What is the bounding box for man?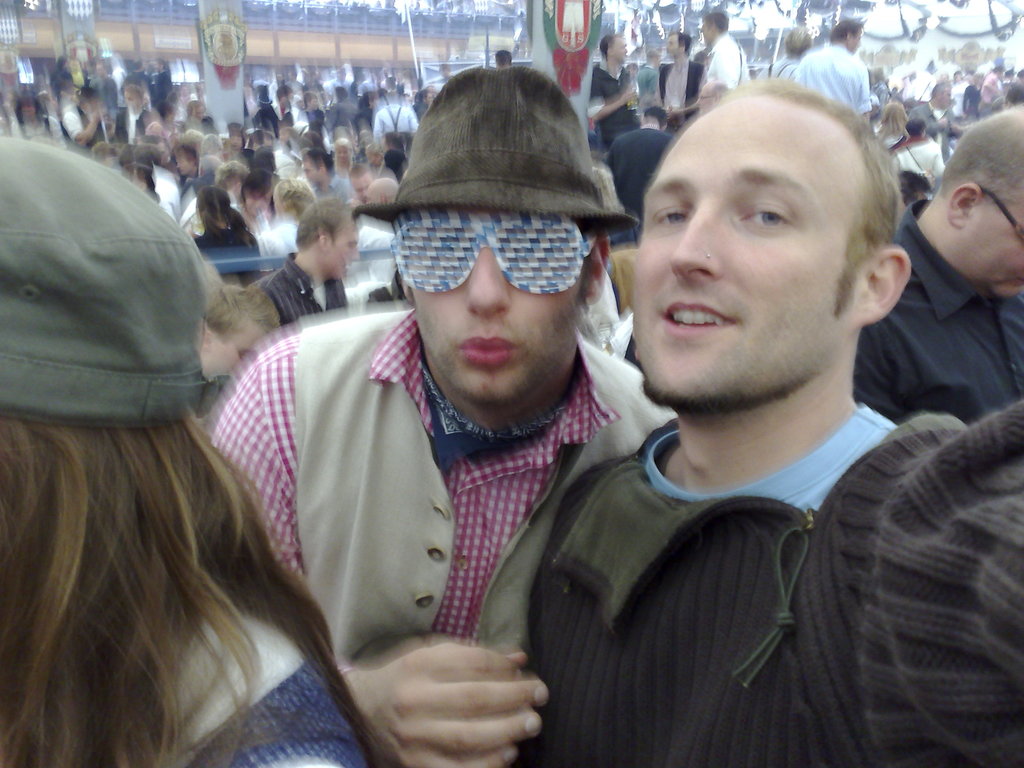
{"left": 791, "top": 19, "right": 872, "bottom": 135}.
